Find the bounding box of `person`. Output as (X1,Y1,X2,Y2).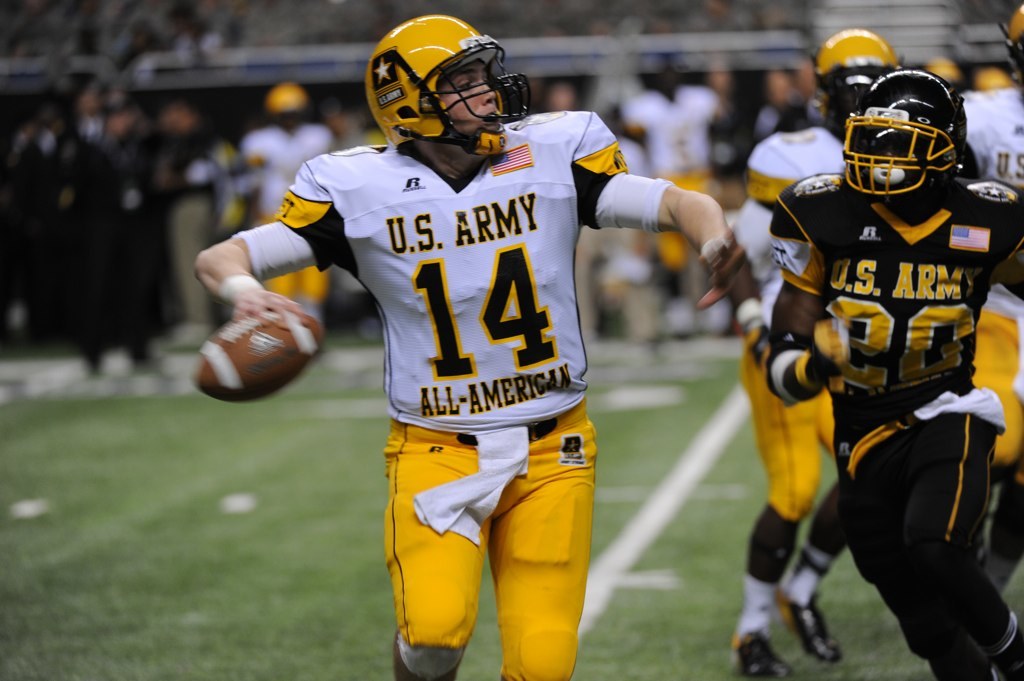
(949,0,1023,572).
